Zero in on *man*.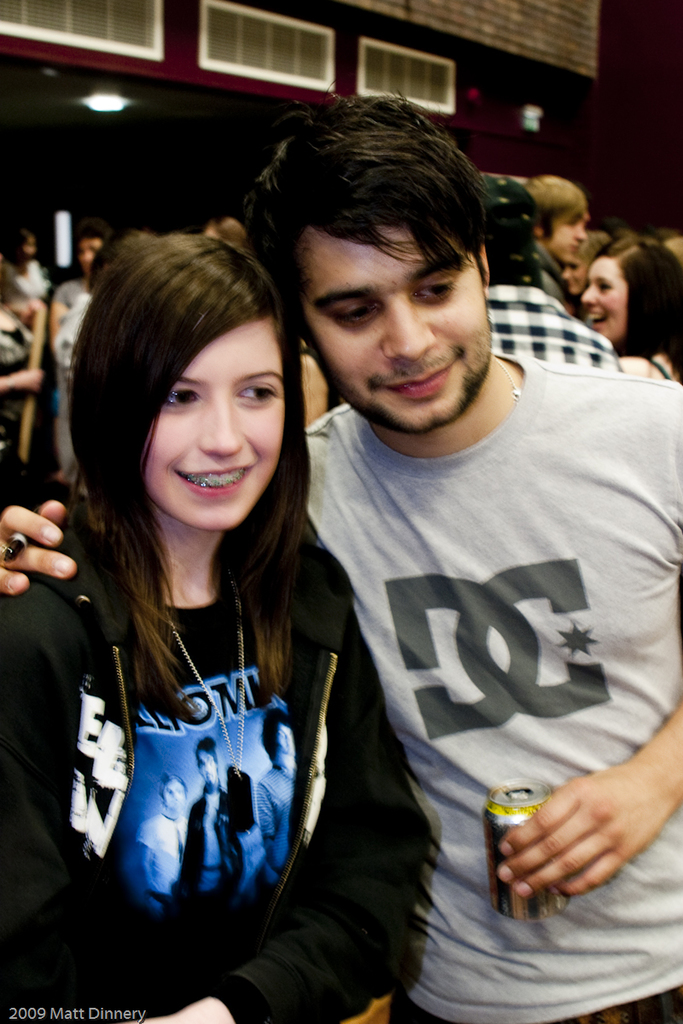
Zeroed in: 0, 98, 682, 1023.
